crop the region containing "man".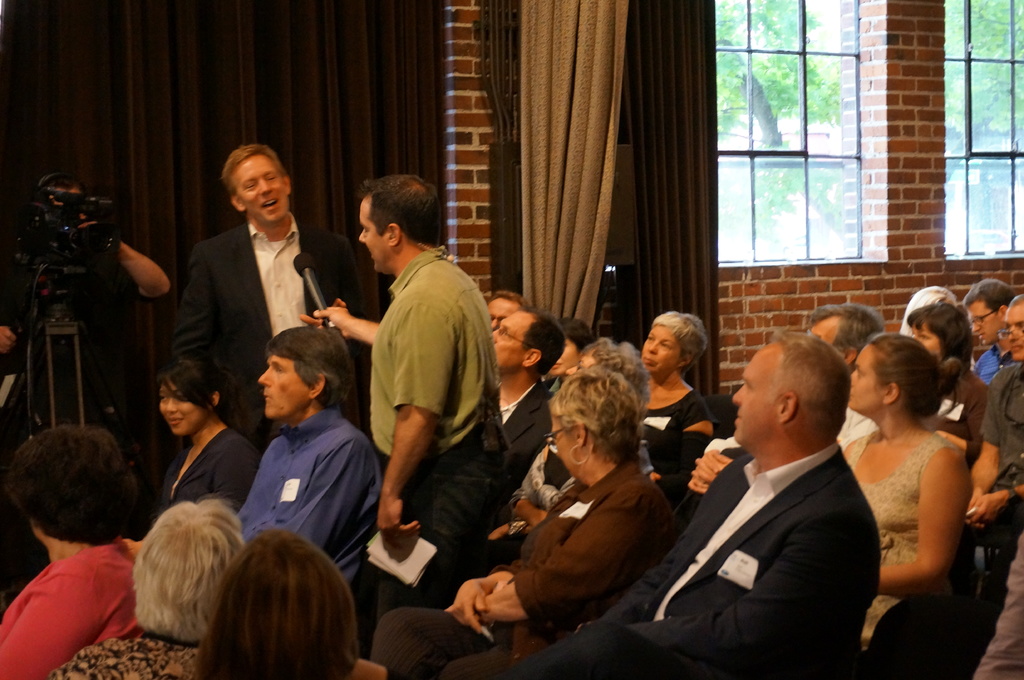
Crop region: bbox(172, 141, 365, 454).
